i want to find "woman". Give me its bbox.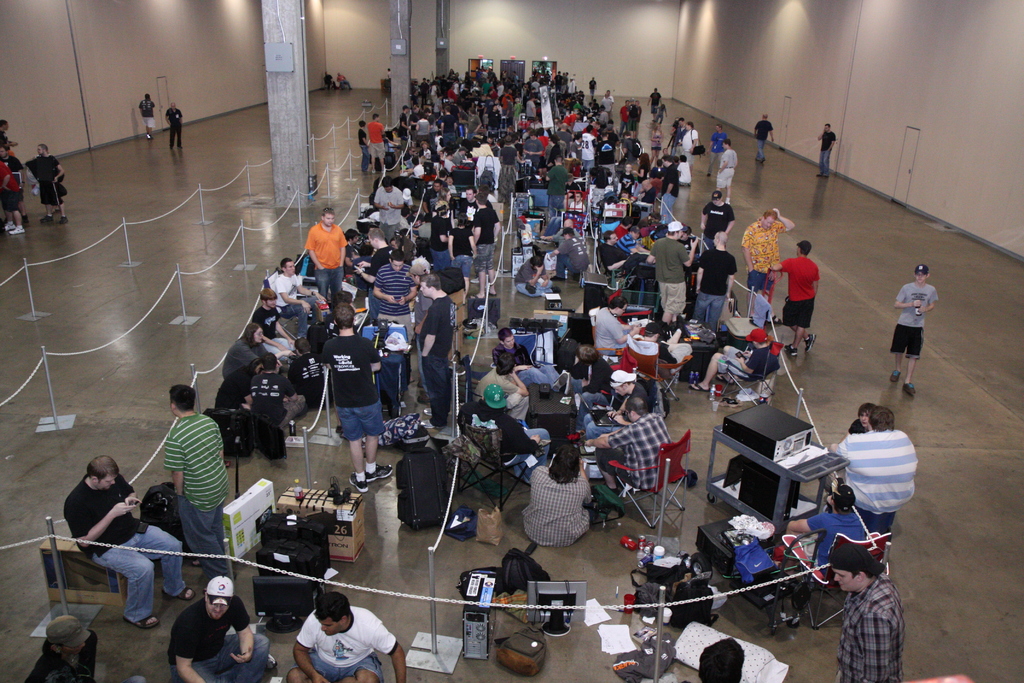
525 448 603 542.
